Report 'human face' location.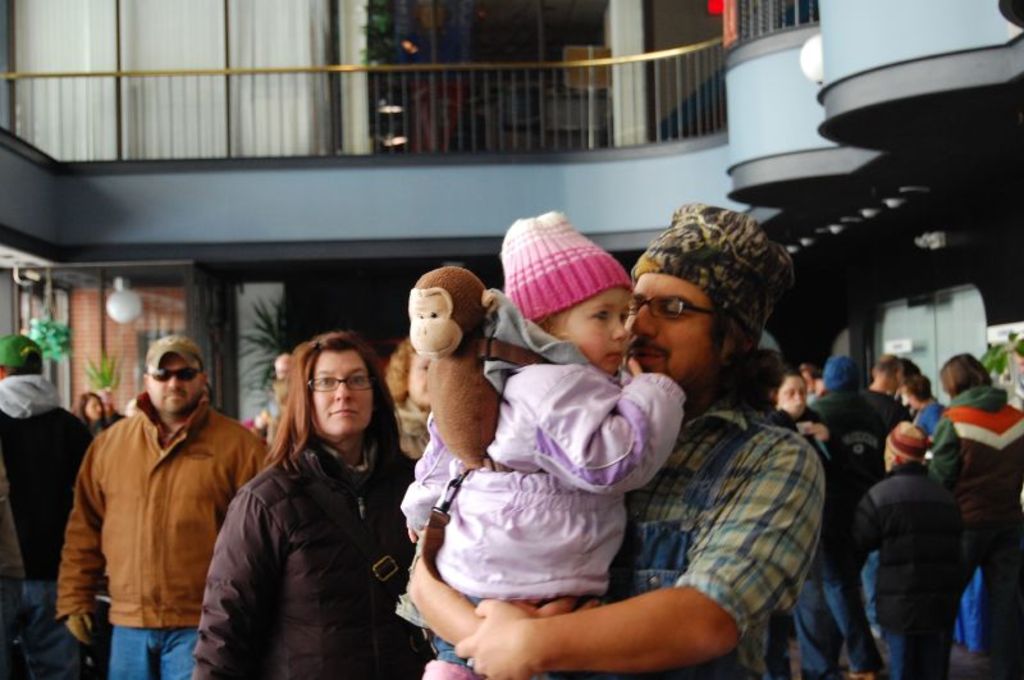
Report: bbox=(84, 397, 106, 428).
